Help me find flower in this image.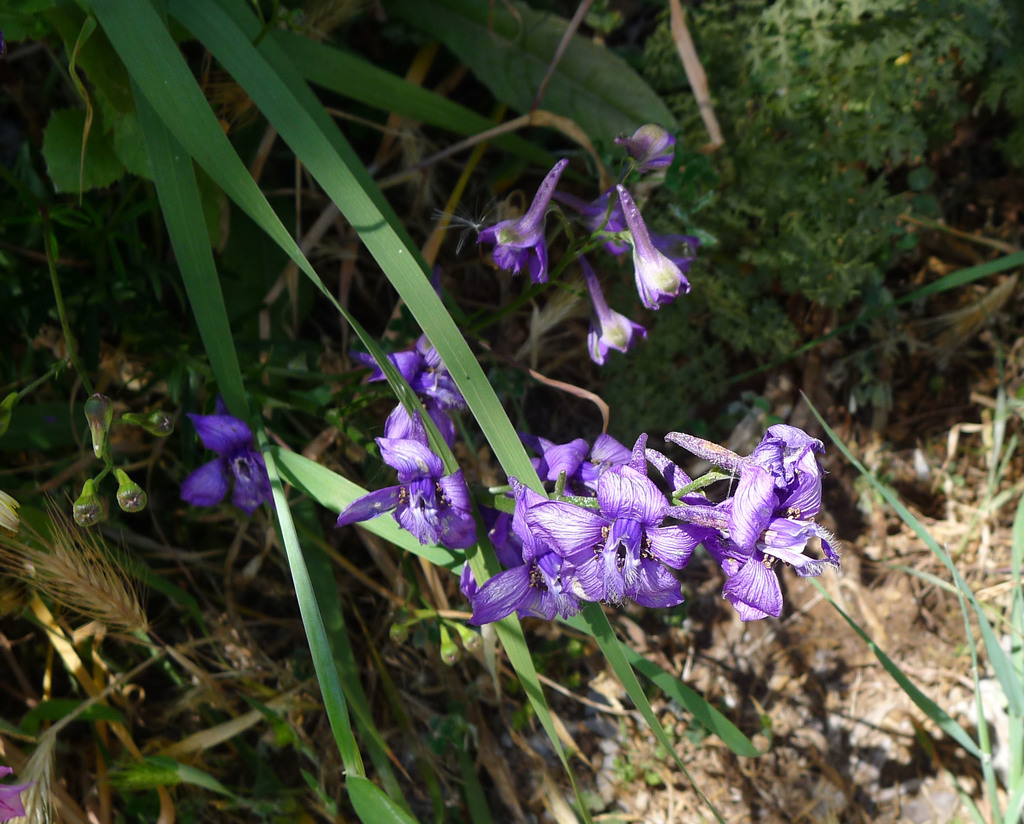
Found it: {"left": 618, "top": 188, "right": 685, "bottom": 320}.
